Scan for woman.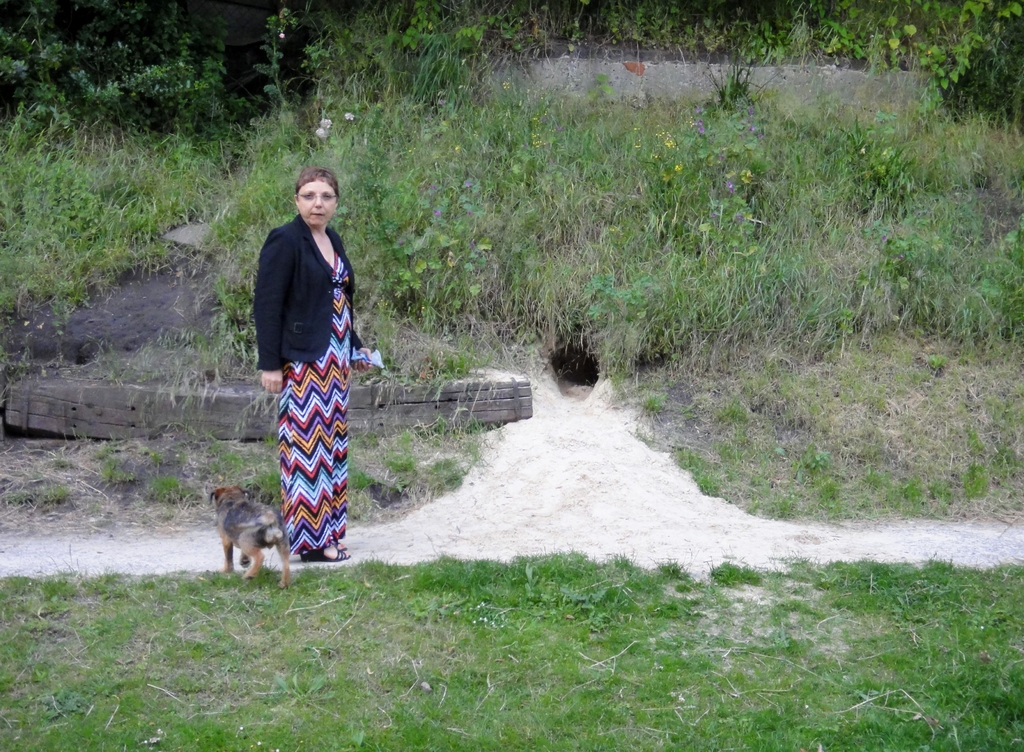
Scan result: l=241, t=154, r=374, b=599.
